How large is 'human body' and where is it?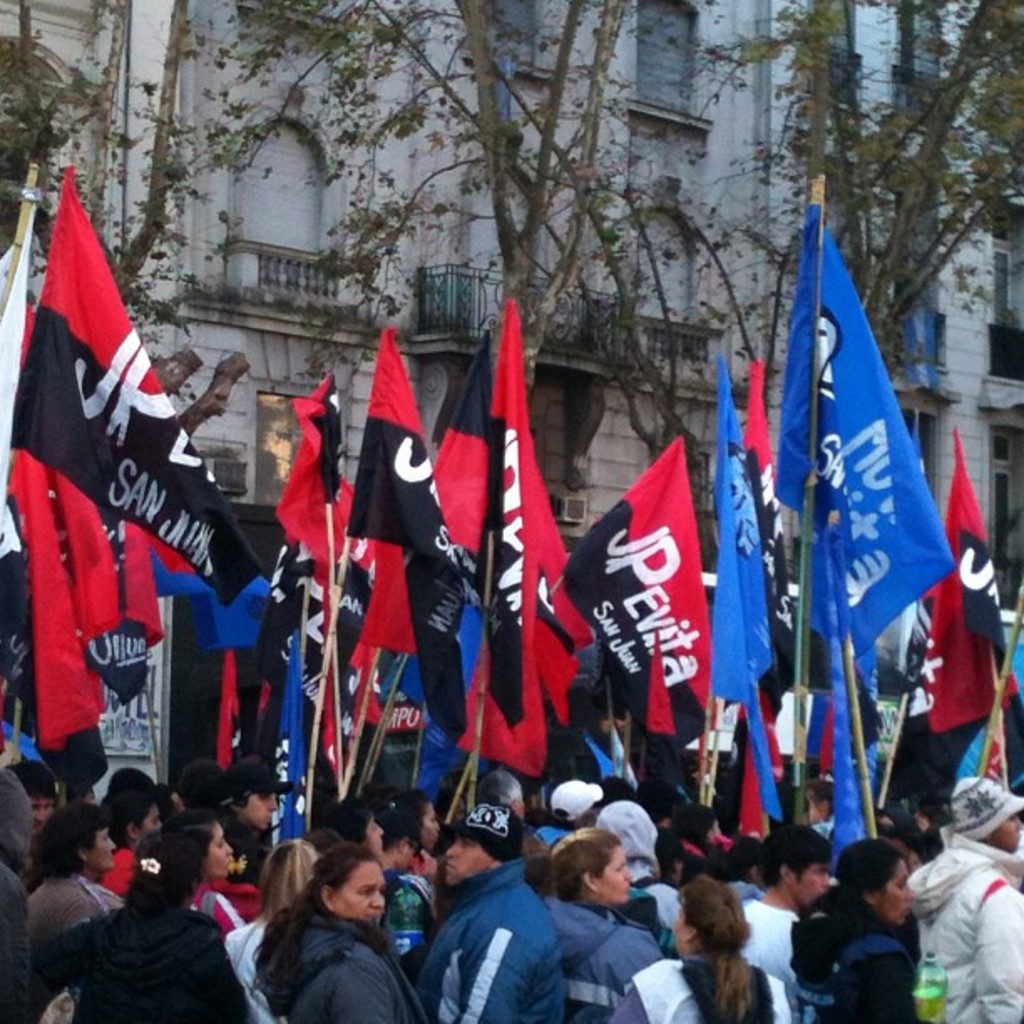
Bounding box: select_region(246, 833, 460, 1012).
